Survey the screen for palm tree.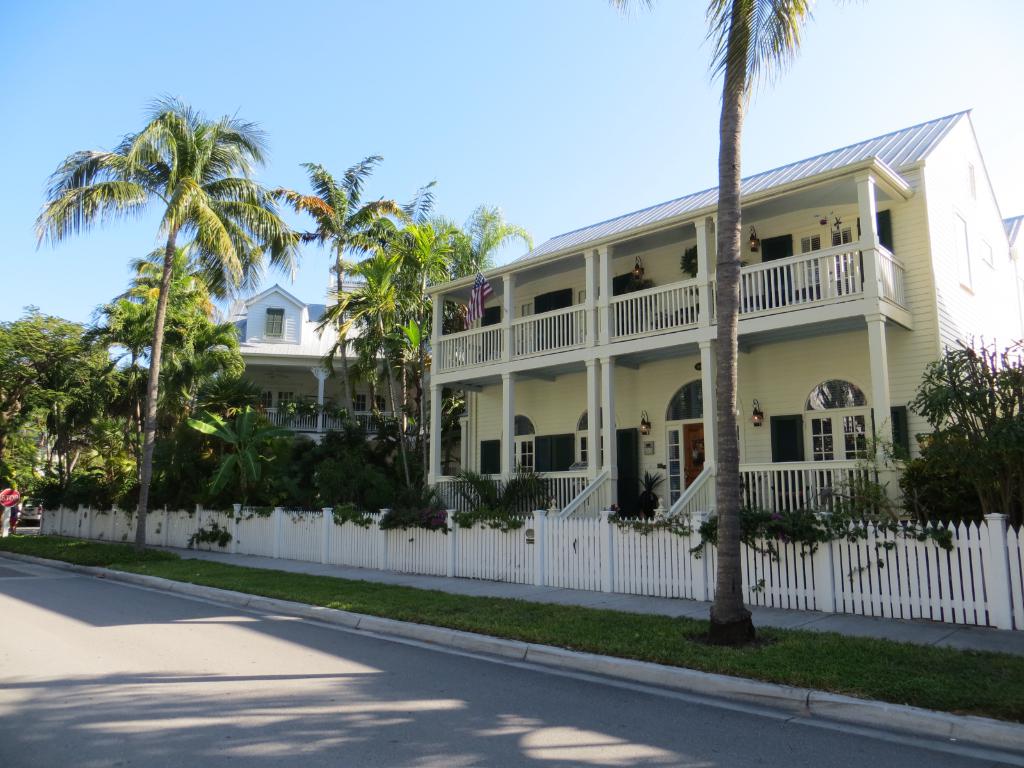
Survey found: select_region(378, 189, 474, 631).
